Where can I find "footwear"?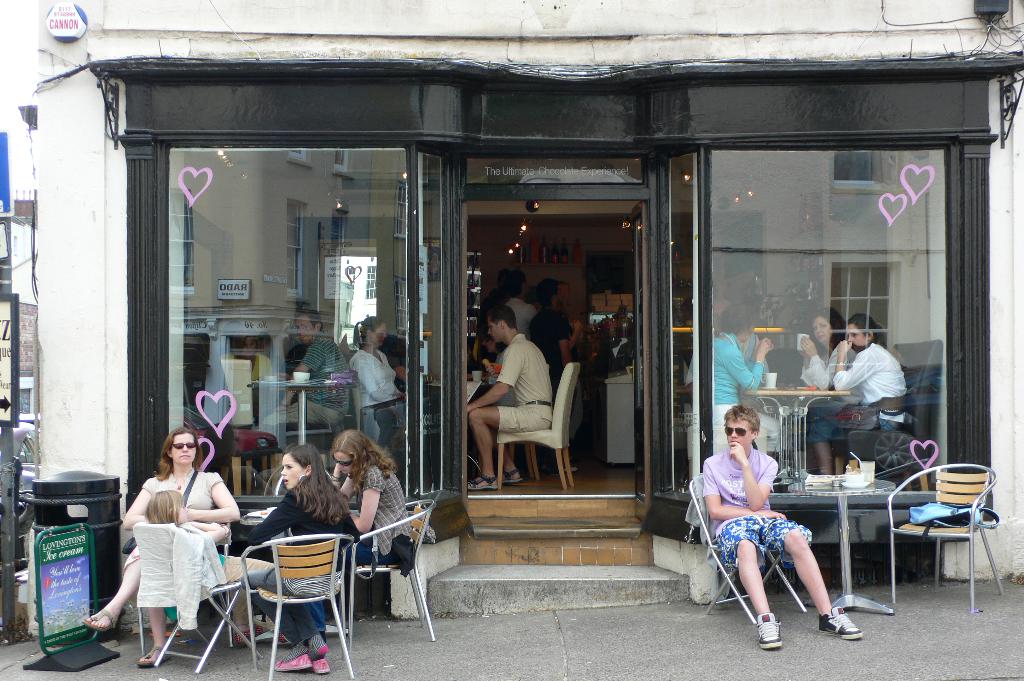
You can find it at box(237, 625, 261, 641).
